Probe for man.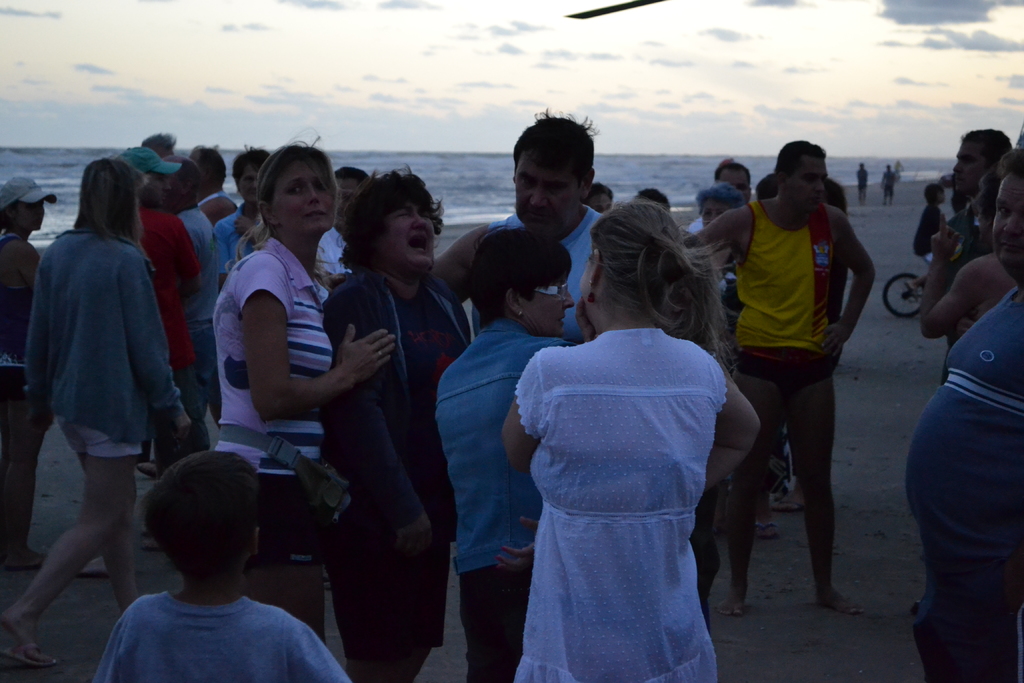
Probe result: box(190, 144, 237, 228).
